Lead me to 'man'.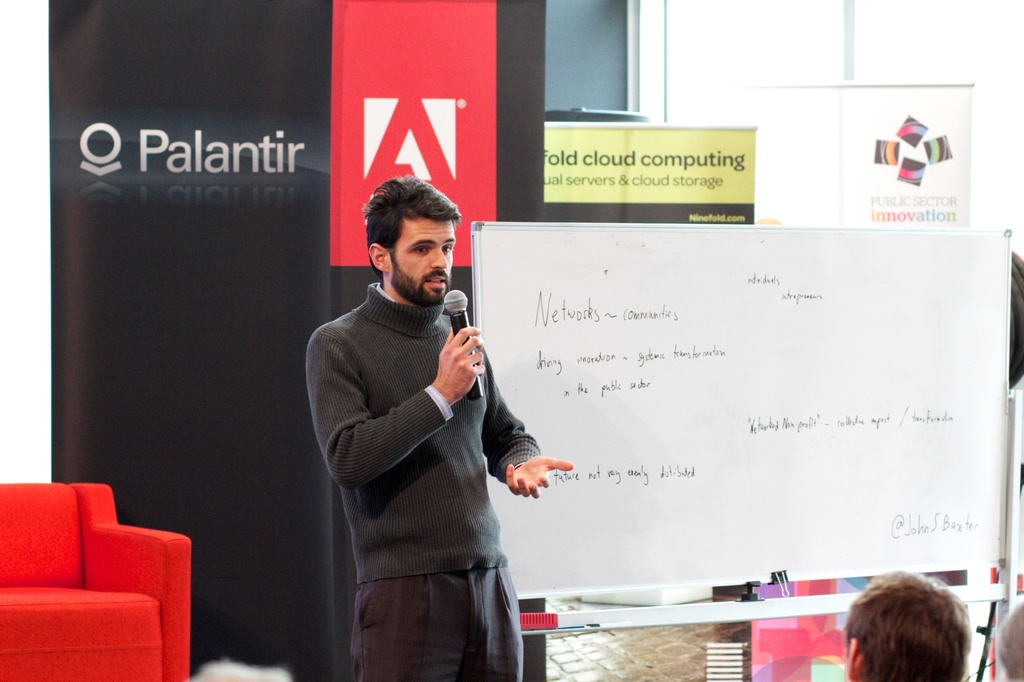
Lead to detection(991, 592, 1023, 681).
